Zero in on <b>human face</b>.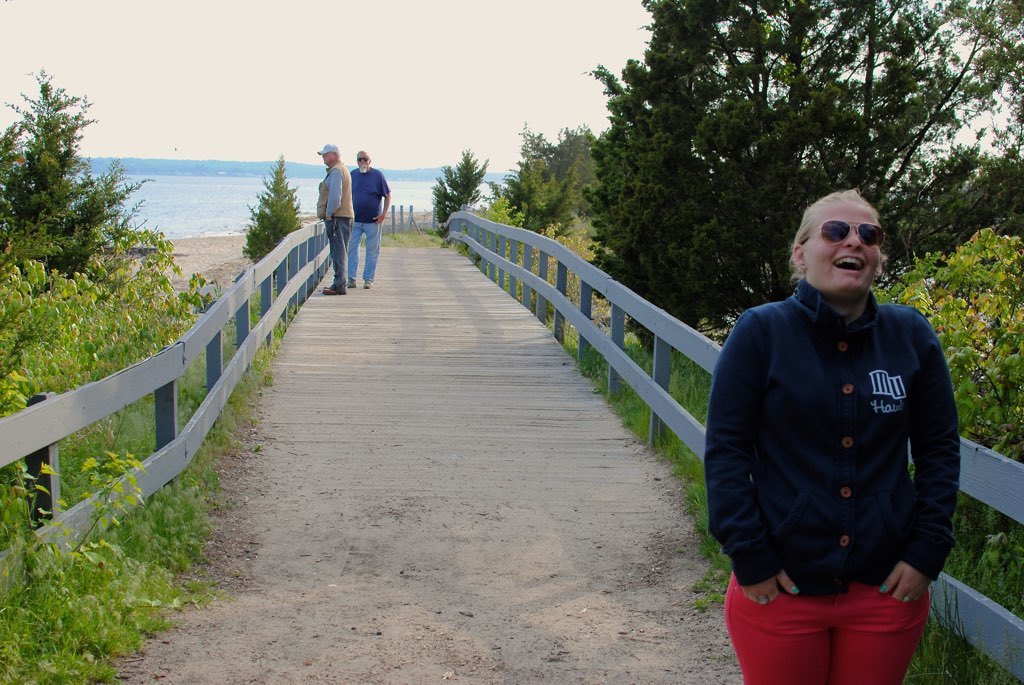
Zeroed in: region(805, 203, 884, 291).
